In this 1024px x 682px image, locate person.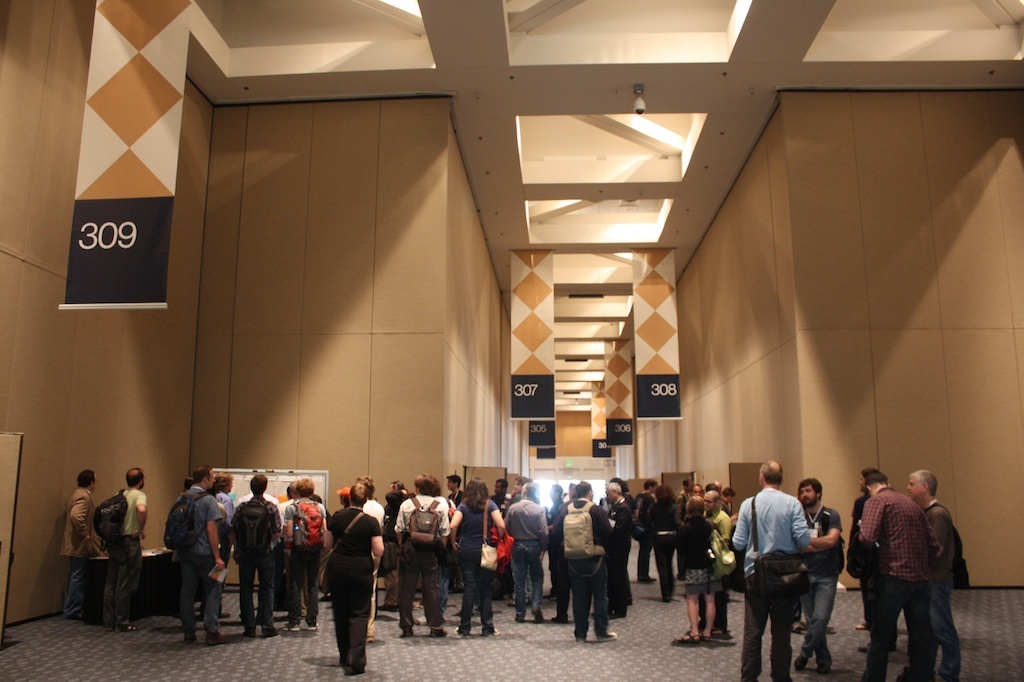
Bounding box: Rect(106, 460, 152, 633).
